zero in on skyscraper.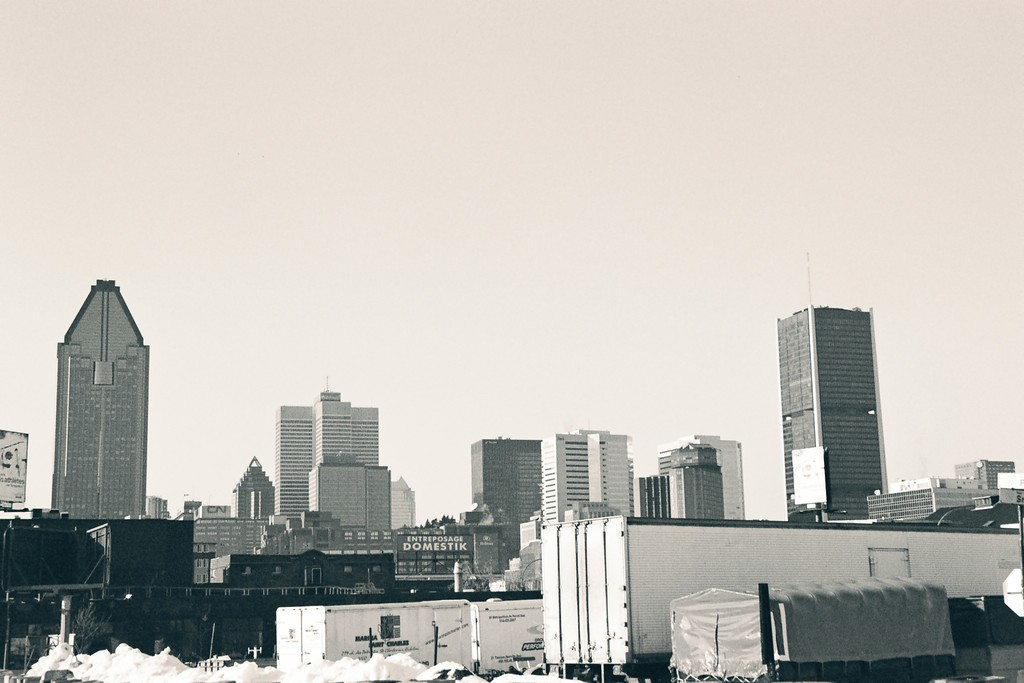
Zeroed in: [776,252,881,518].
